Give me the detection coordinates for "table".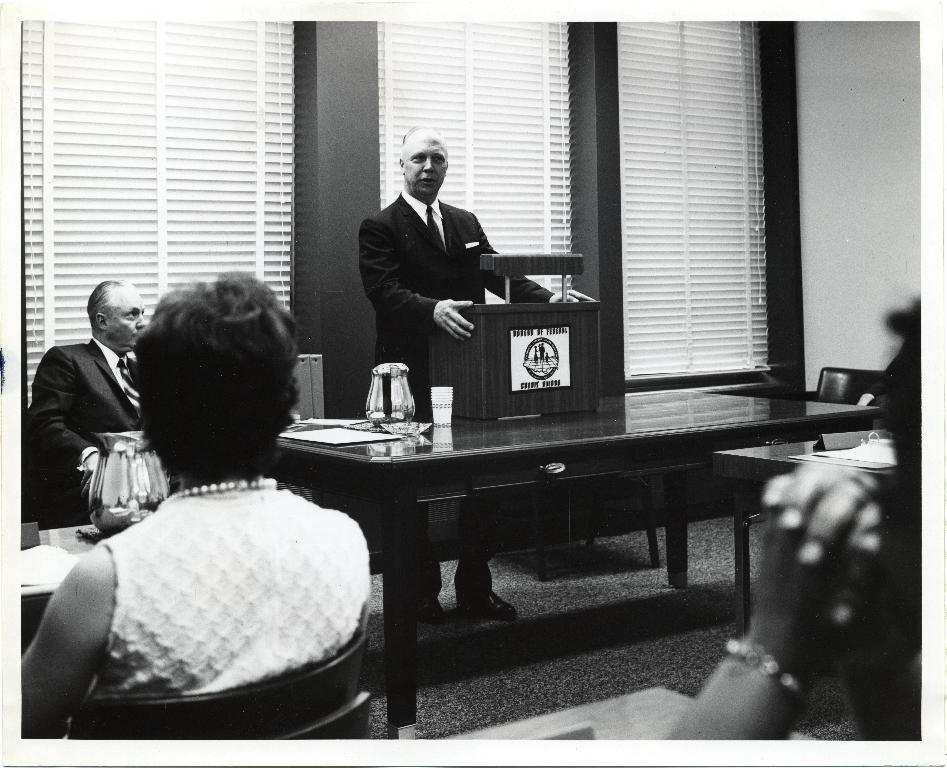
bbox=[17, 520, 89, 597].
